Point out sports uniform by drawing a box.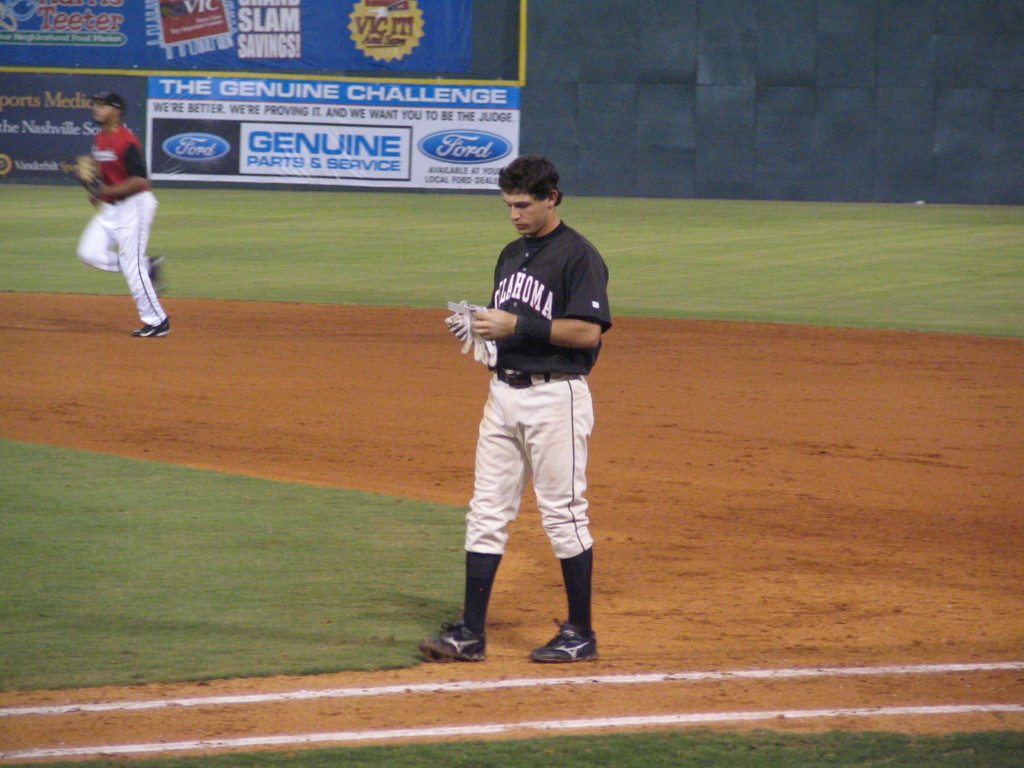
<box>417,220,607,656</box>.
